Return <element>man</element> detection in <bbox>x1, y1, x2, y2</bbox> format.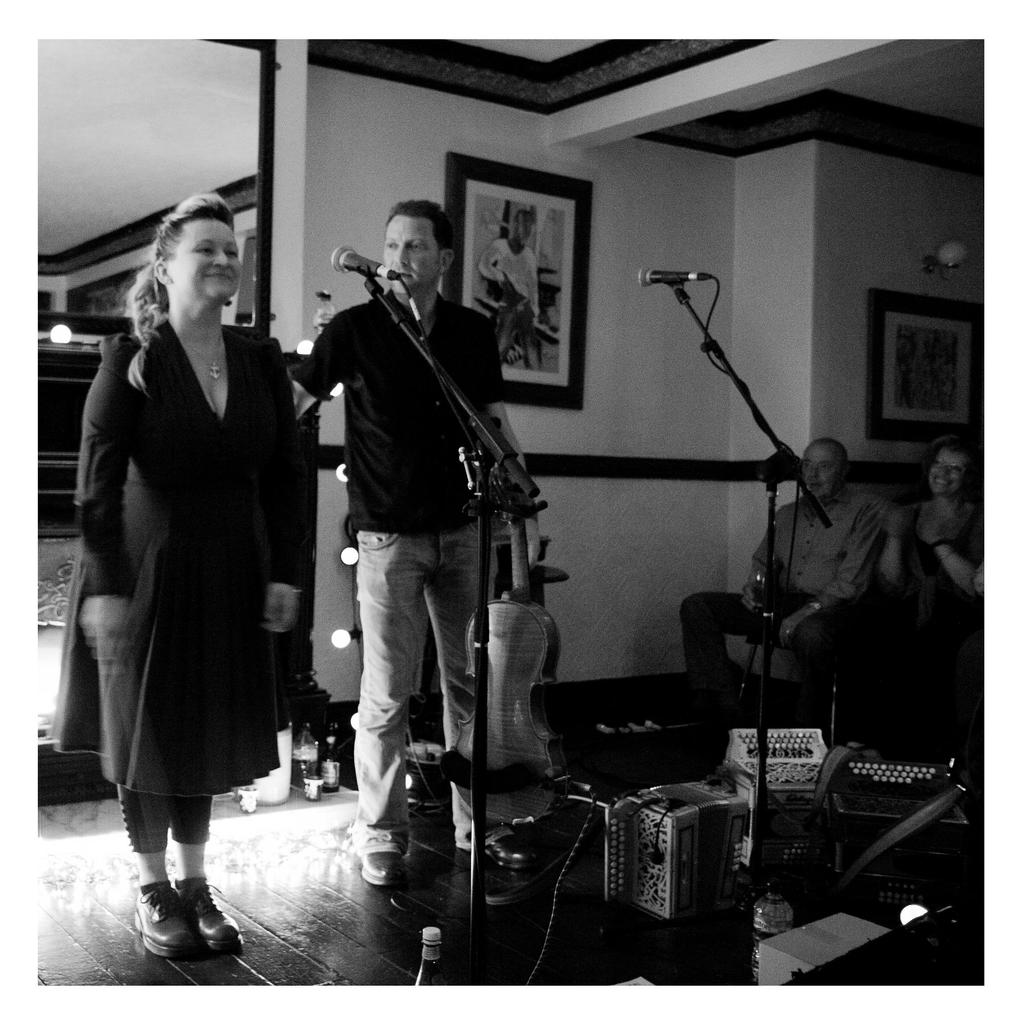
<bbox>305, 176, 557, 885</bbox>.
